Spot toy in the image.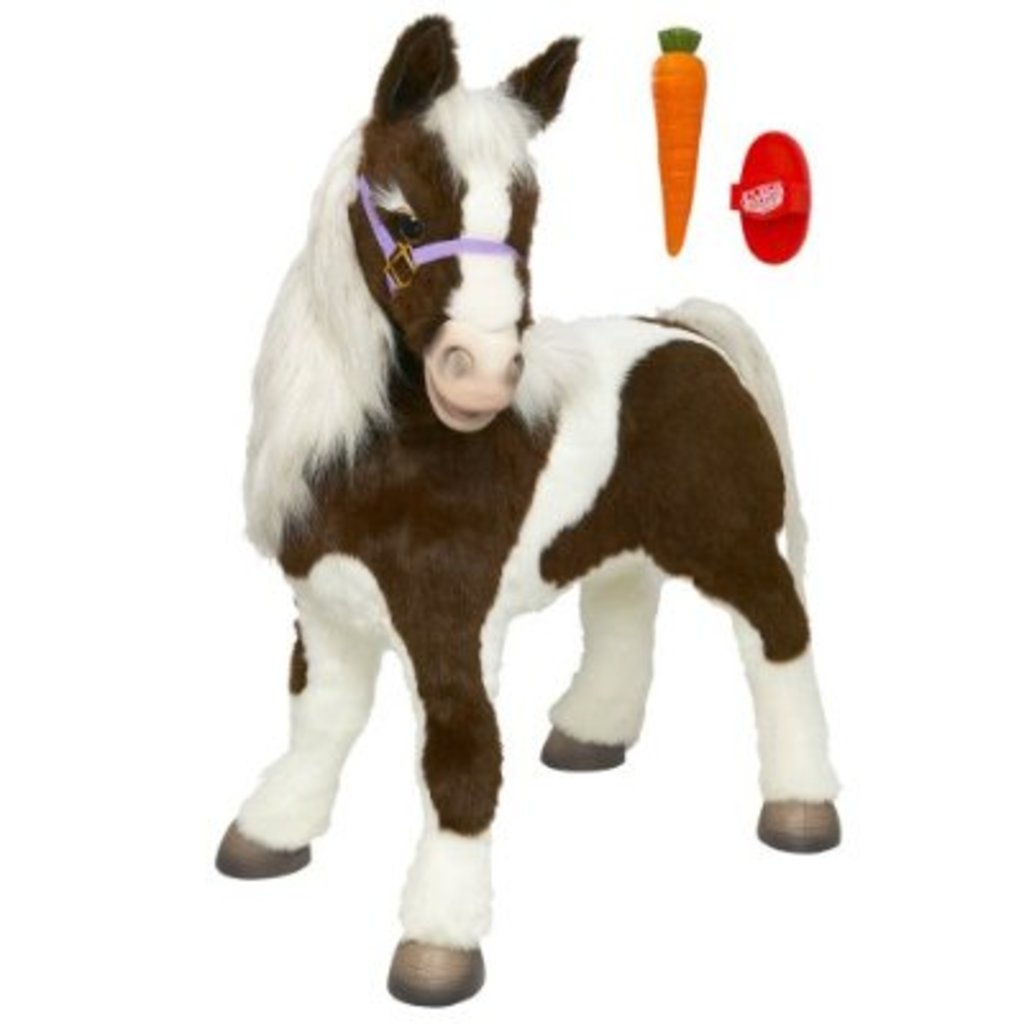
toy found at [210,92,829,932].
